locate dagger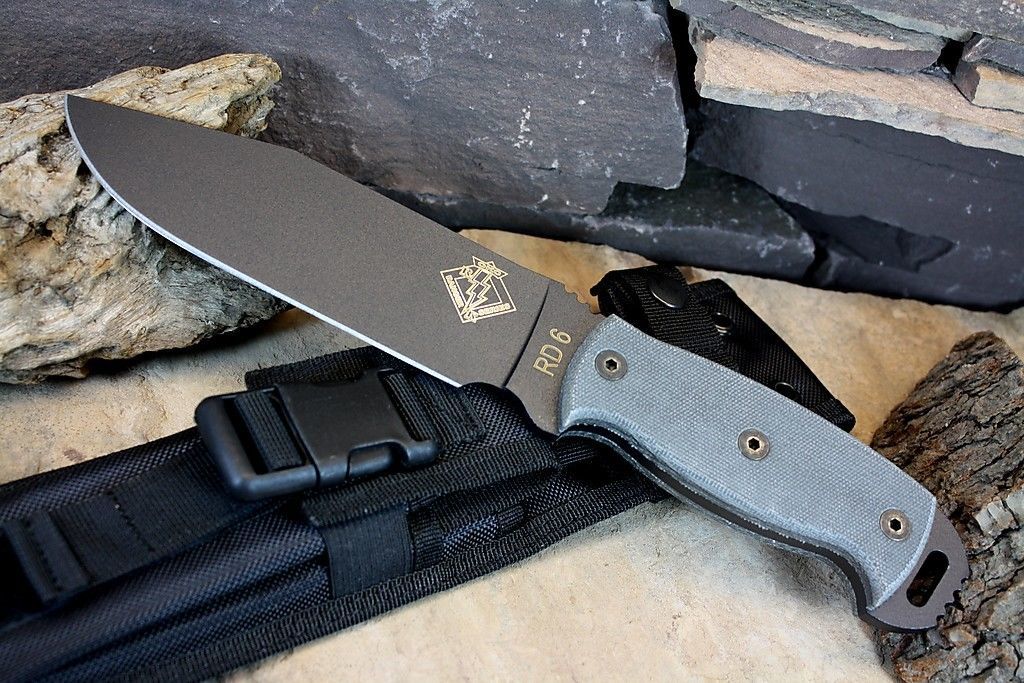
region(64, 90, 977, 633)
